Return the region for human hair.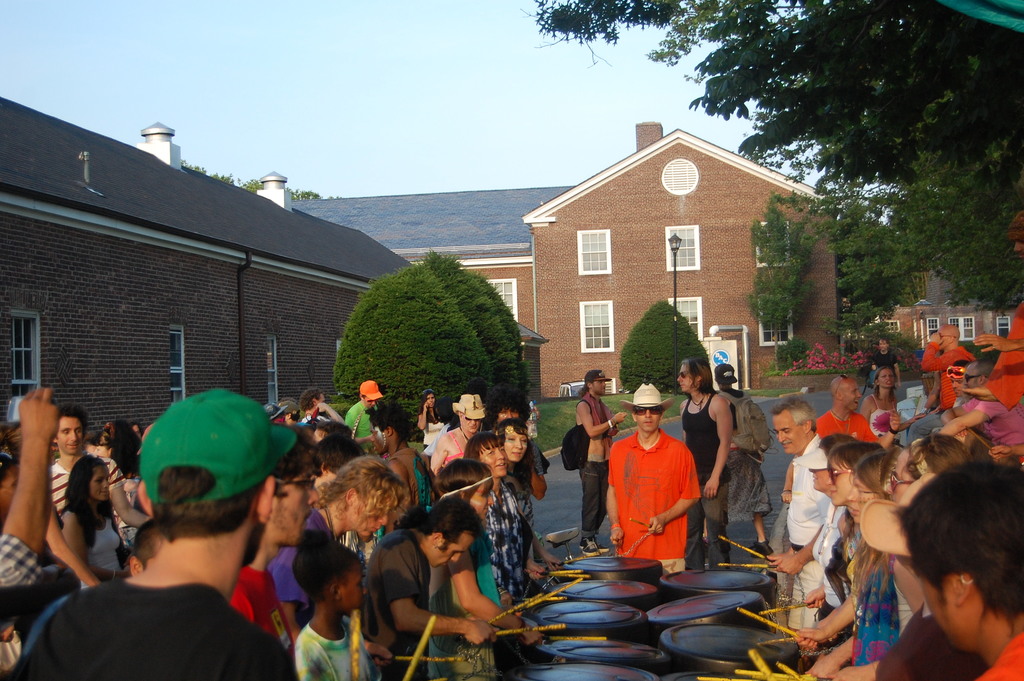
x1=101, y1=422, x2=143, y2=479.
